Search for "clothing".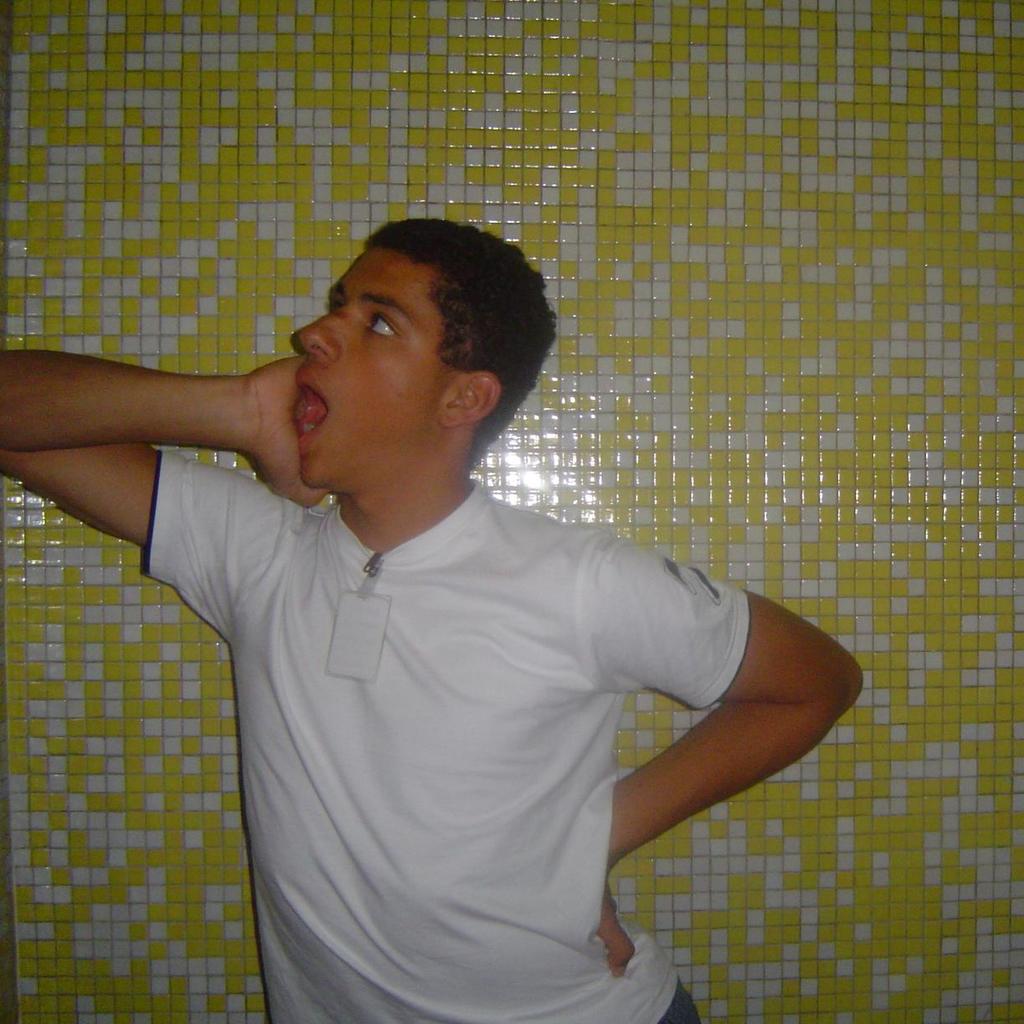
Found at box(140, 459, 908, 1023).
